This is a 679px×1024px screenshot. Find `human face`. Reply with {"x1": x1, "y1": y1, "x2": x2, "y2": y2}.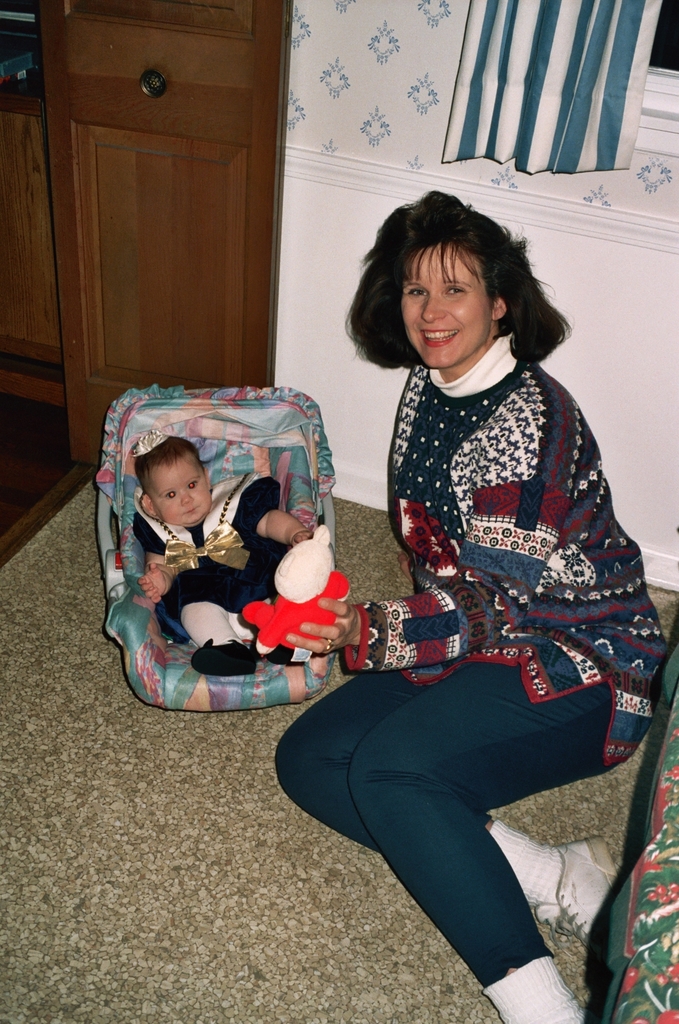
{"x1": 154, "y1": 456, "x2": 213, "y2": 531}.
